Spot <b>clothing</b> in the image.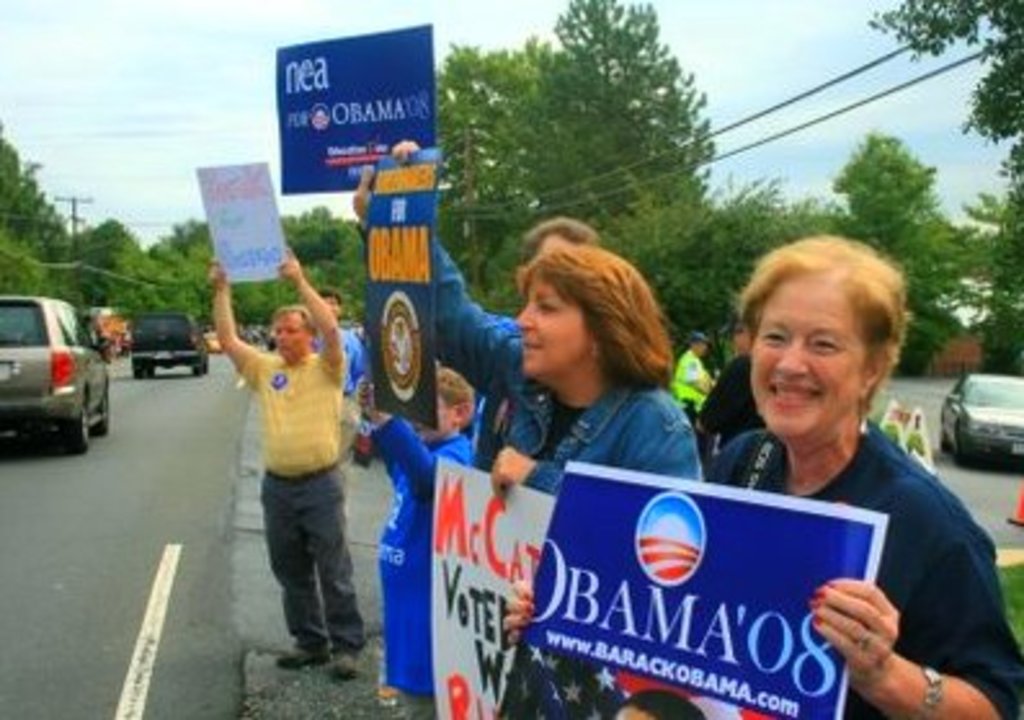
<b>clothing</b> found at [x1=699, y1=418, x2=1021, y2=717].
